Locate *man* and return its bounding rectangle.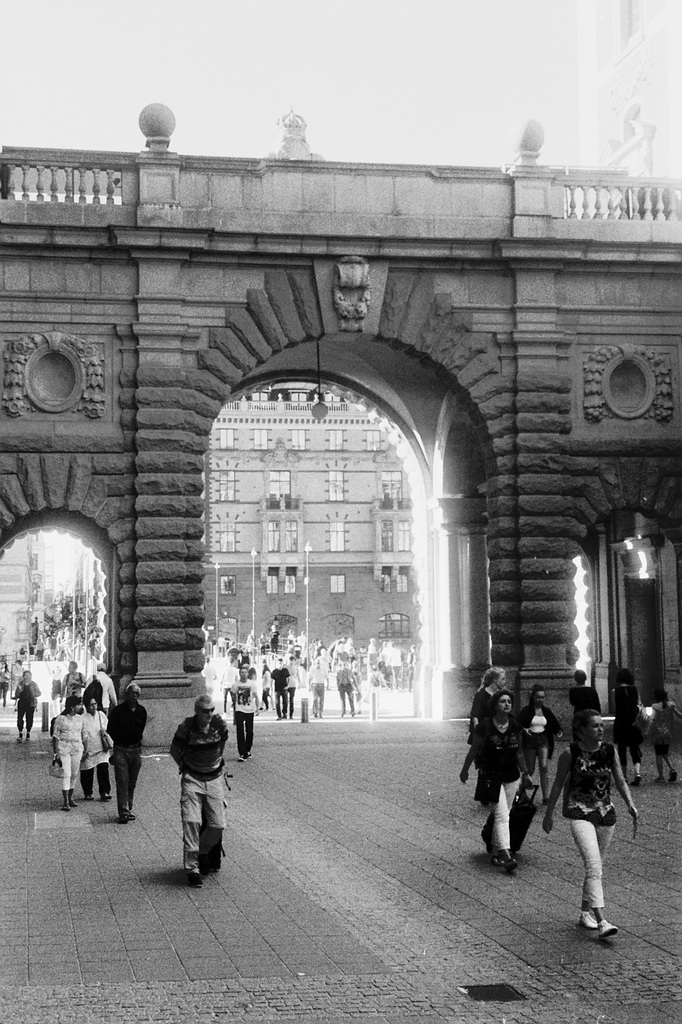
rect(335, 662, 361, 716).
